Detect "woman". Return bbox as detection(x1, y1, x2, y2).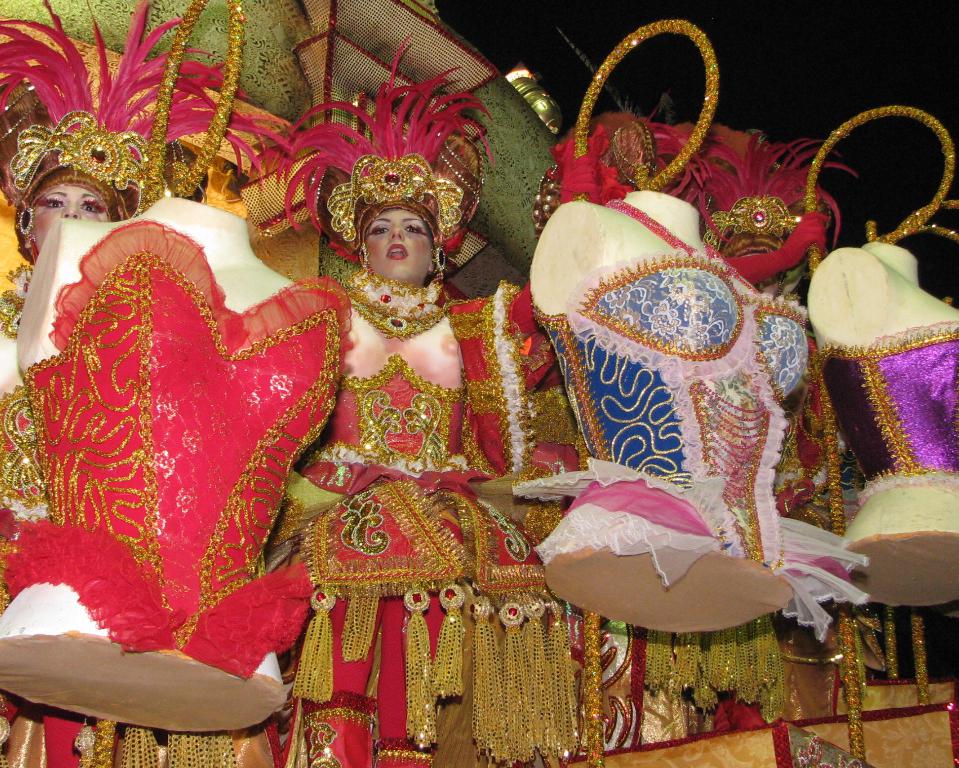
detection(0, 121, 183, 439).
